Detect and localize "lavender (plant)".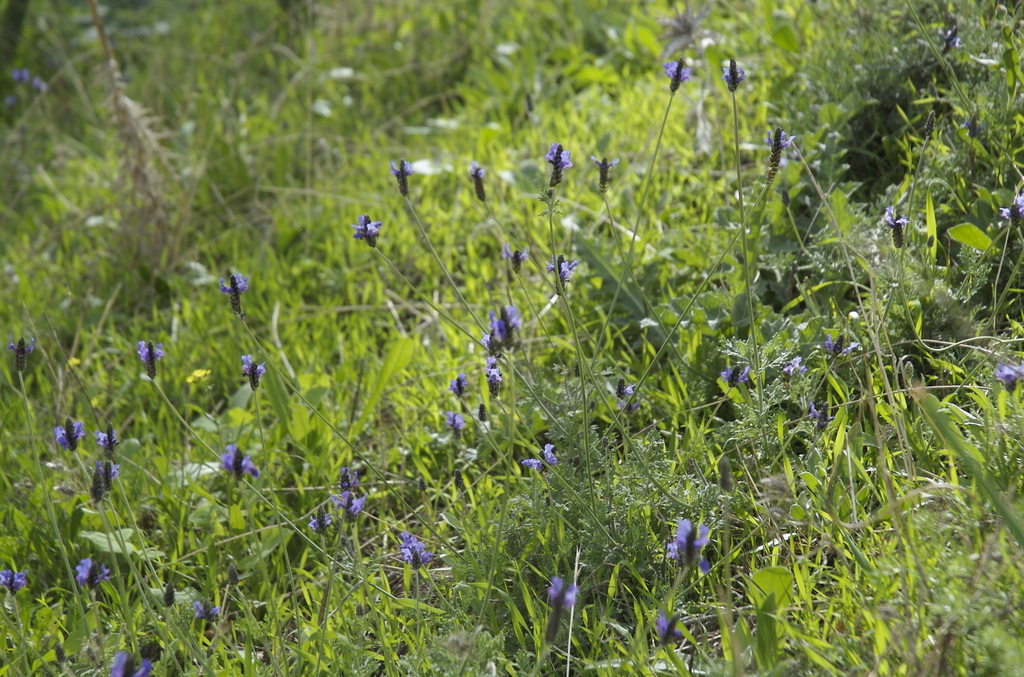
Localized at x1=333, y1=454, x2=374, y2=551.
